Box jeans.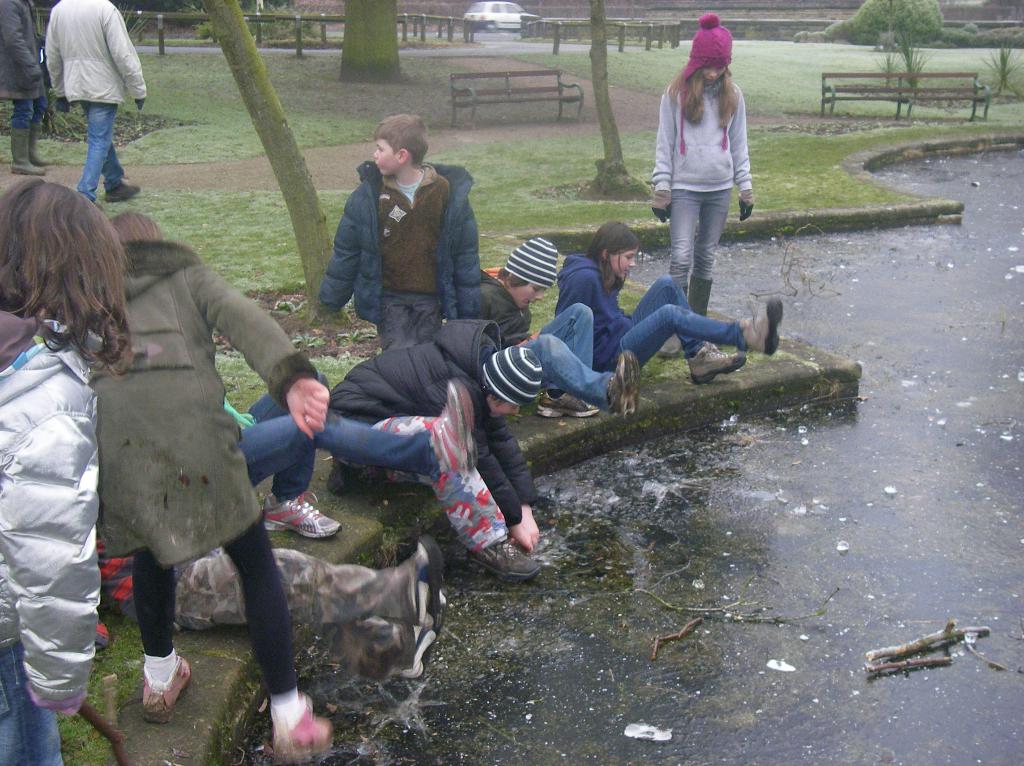
<bbox>11, 94, 49, 130</bbox>.
